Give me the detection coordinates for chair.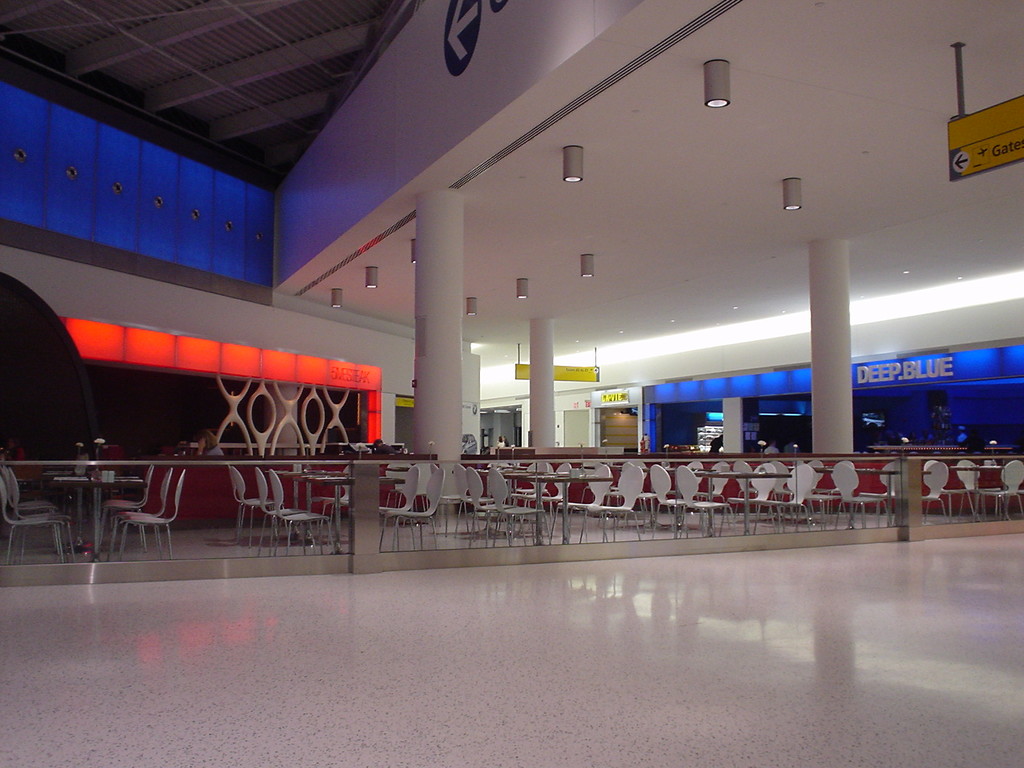
bbox(0, 479, 70, 566).
